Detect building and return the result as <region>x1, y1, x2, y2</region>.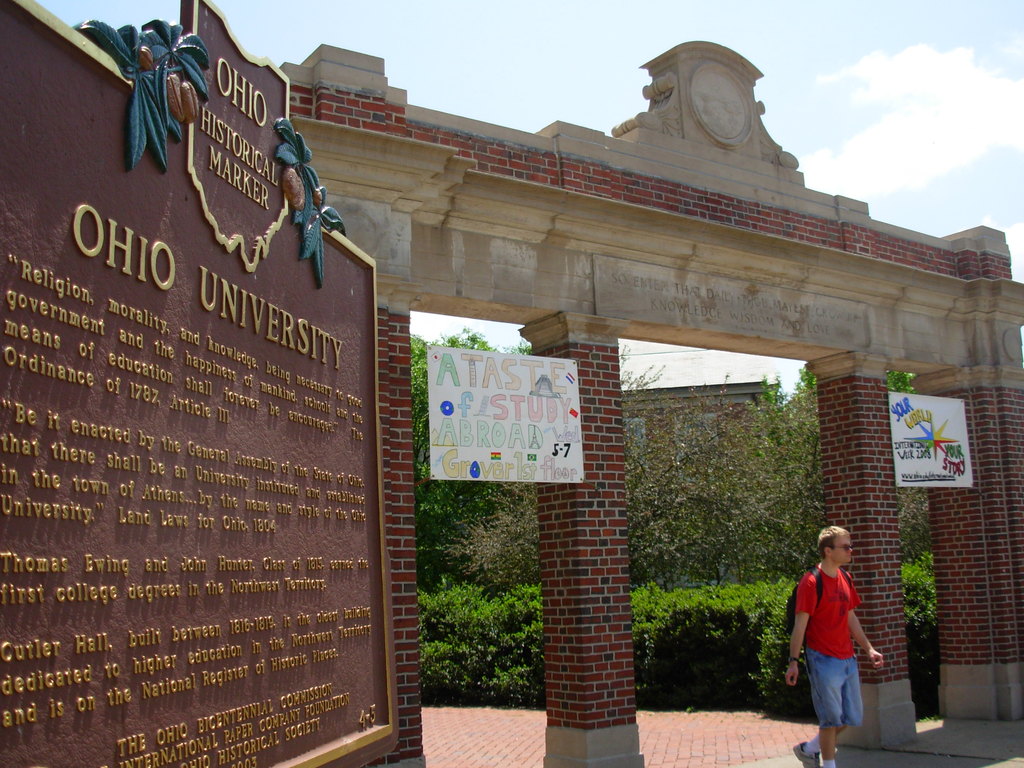
<region>619, 380, 783, 468</region>.
